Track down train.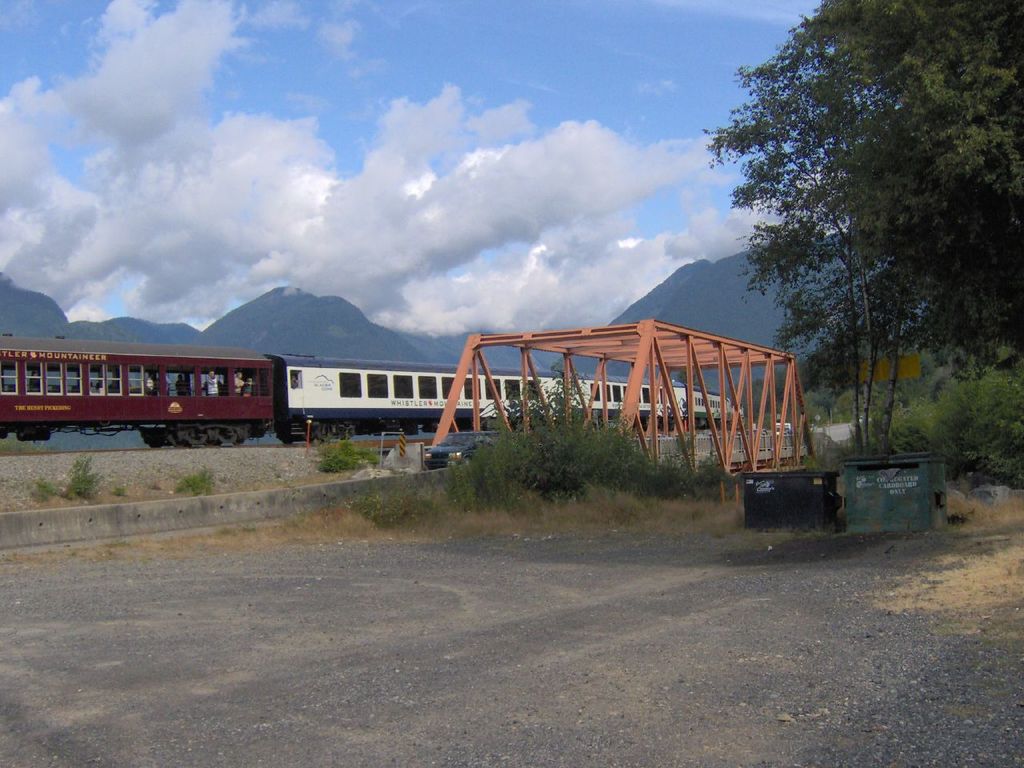
Tracked to bbox=[0, 336, 731, 462].
